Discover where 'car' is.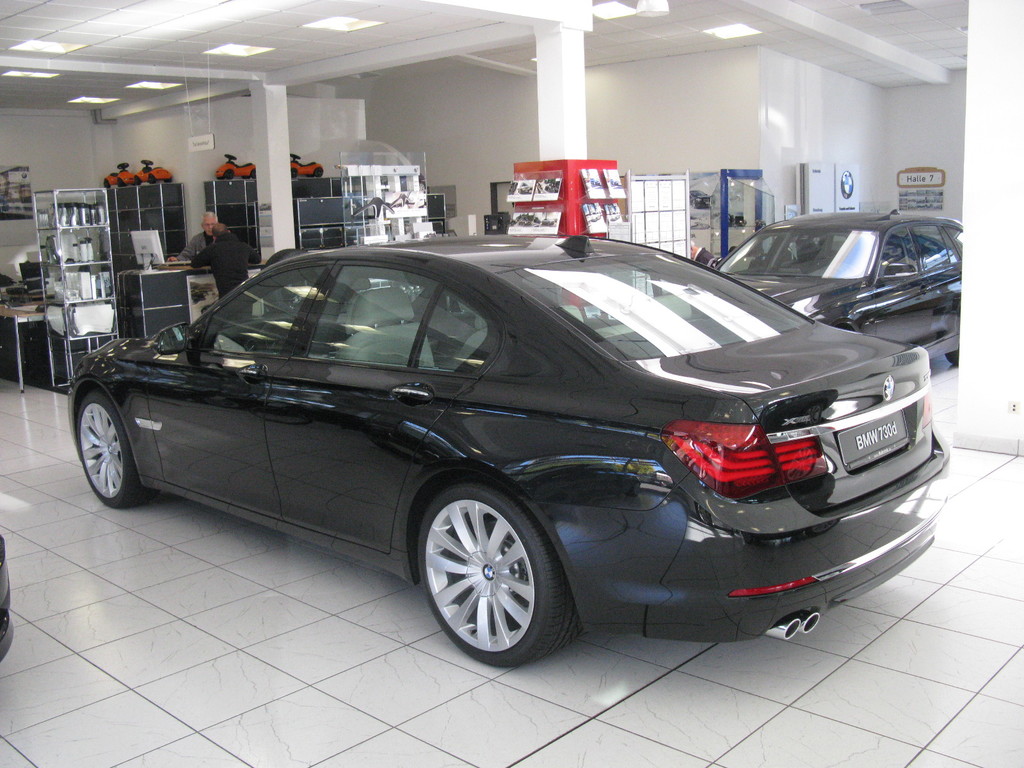
Discovered at [x1=680, y1=207, x2=965, y2=362].
